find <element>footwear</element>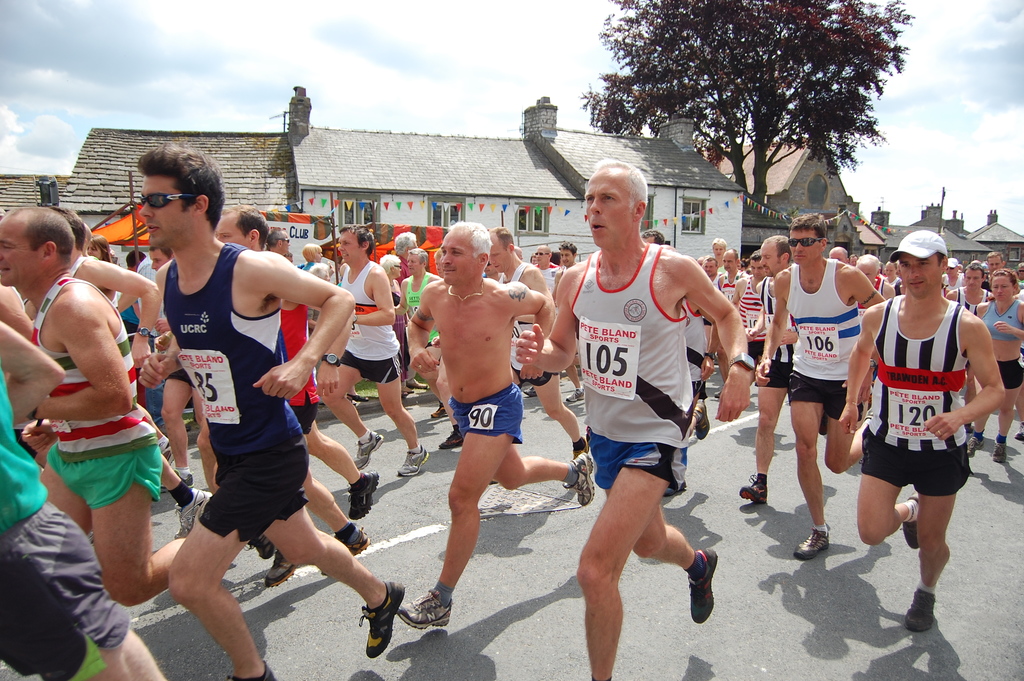
(left=900, top=489, right=922, bottom=552)
